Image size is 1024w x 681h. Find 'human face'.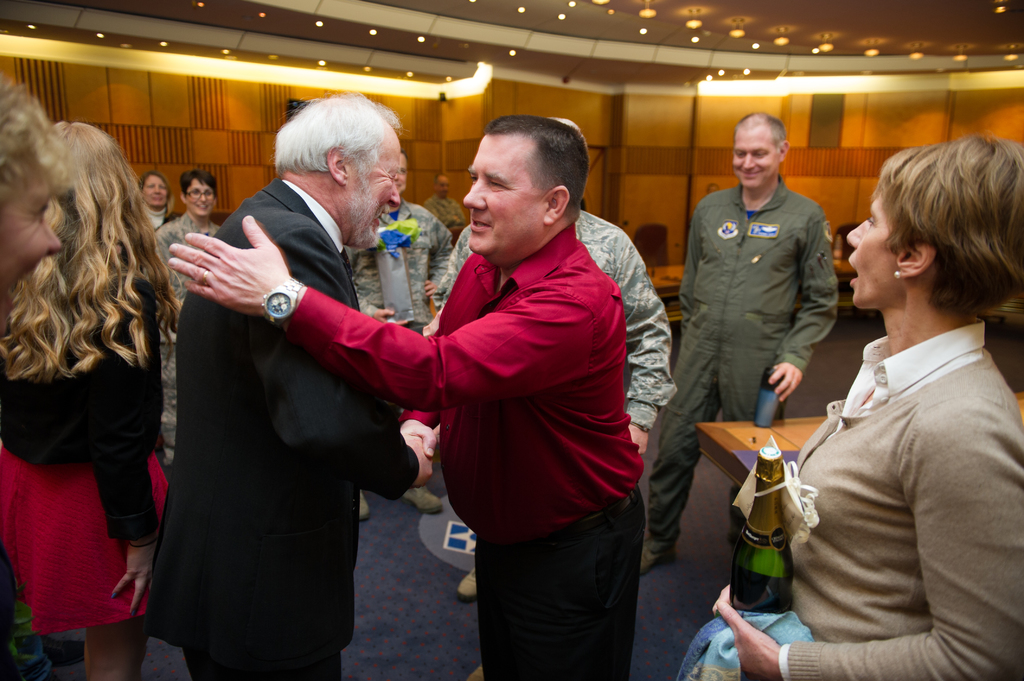
[x1=439, y1=175, x2=450, y2=193].
